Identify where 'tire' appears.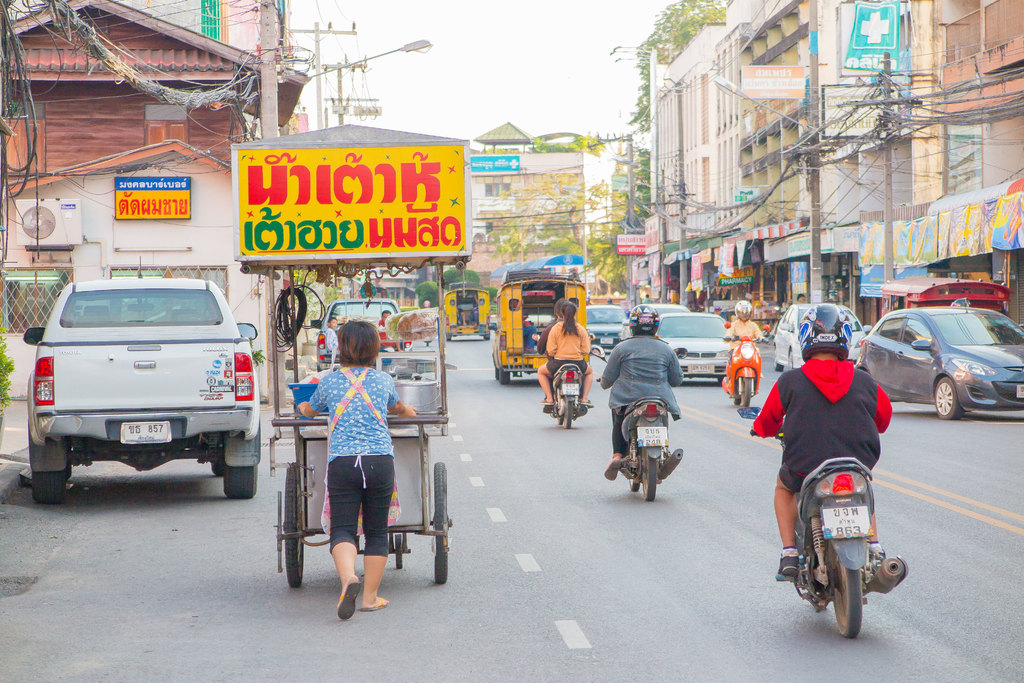
Appears at pyautogui.locateOnScreen(441, 323, 452, 339).
